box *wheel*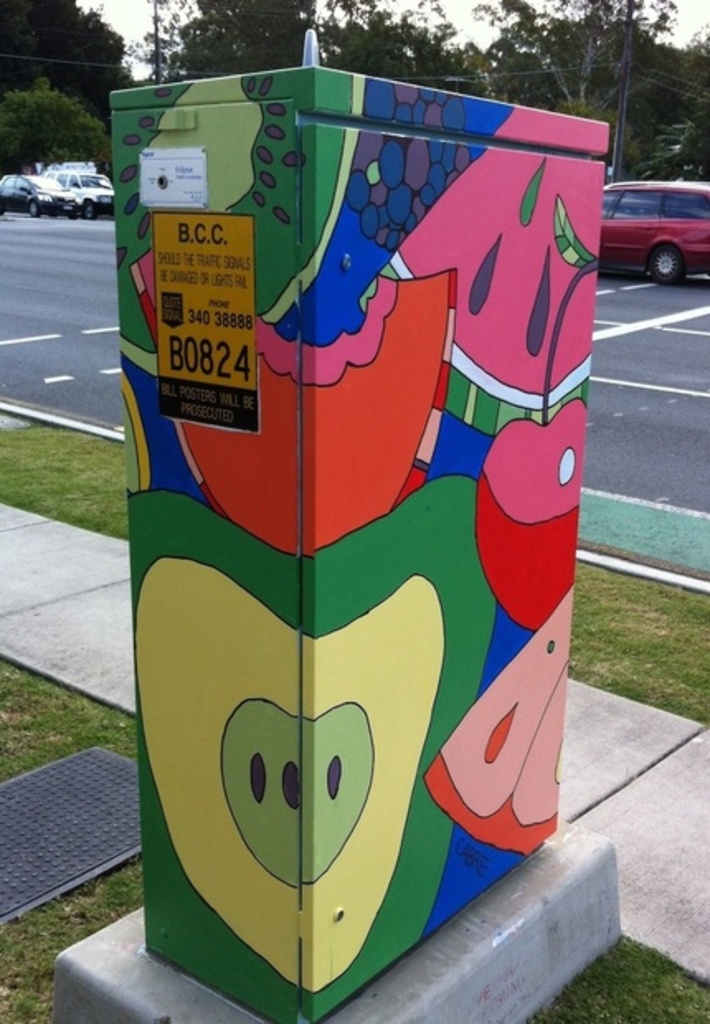
[649,239,687,286]
